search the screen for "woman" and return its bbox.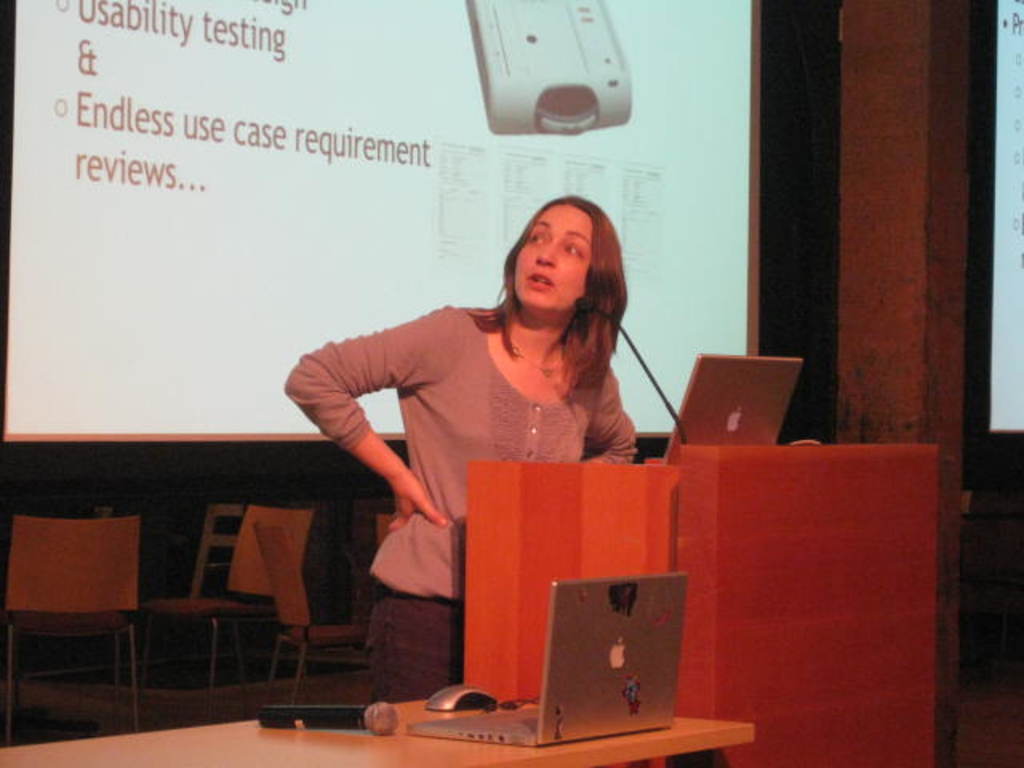
Found: (left=298, top=205, right=627, bottom=733).
